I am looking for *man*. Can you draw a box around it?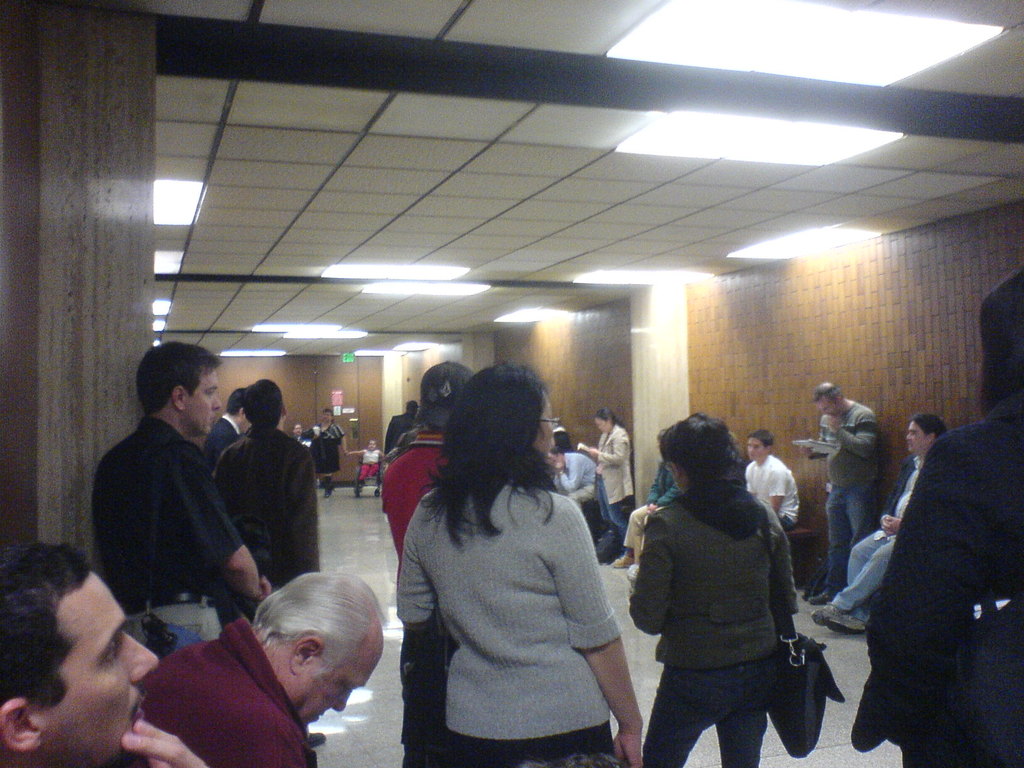
Sure, the bounding box is detection(0, 543, 205, 767).
